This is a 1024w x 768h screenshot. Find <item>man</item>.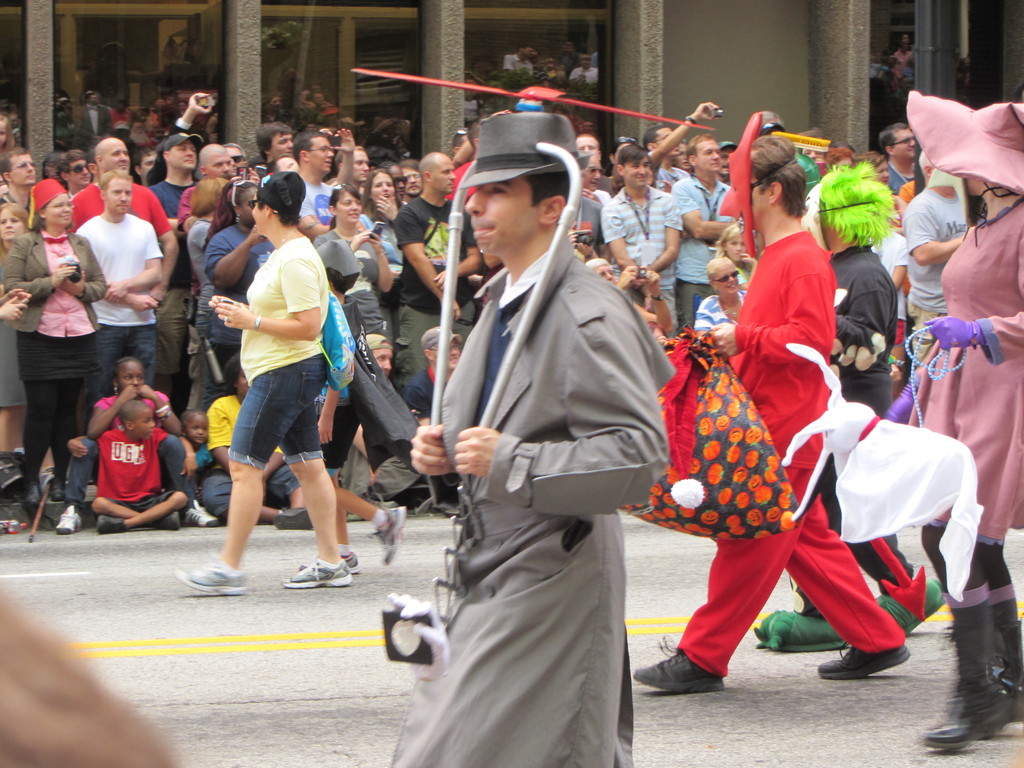
Bounding box: [579, 156, 613, 205].
